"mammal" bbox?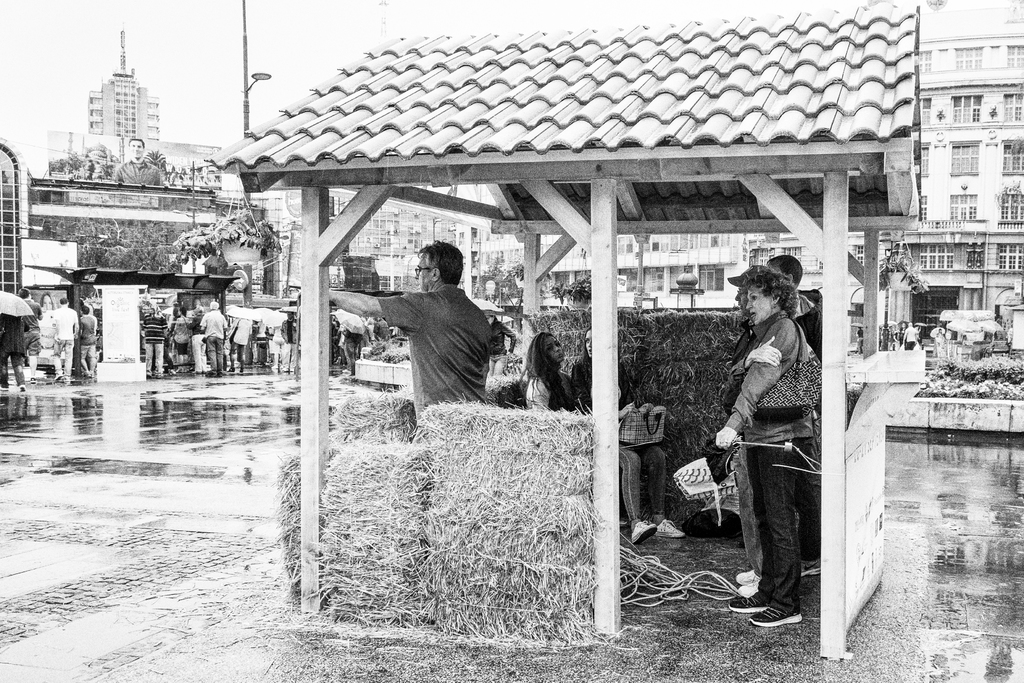
[left=936, top=329, right=945, bottom=356]
